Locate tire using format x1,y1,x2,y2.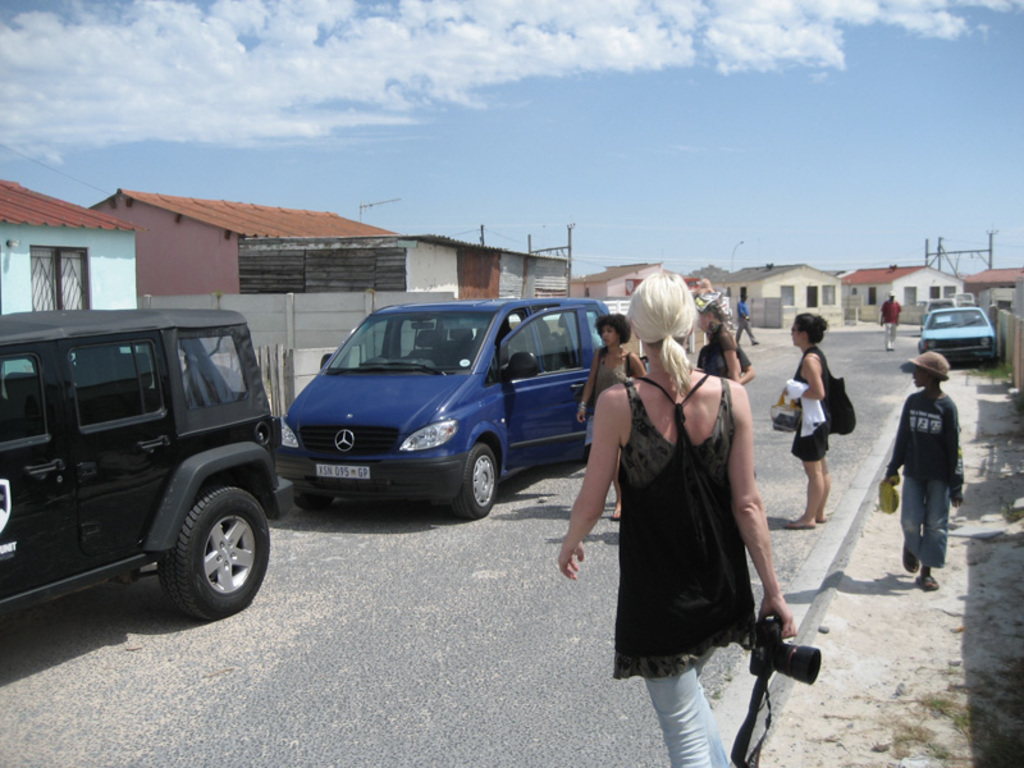
155,477,274,616.
